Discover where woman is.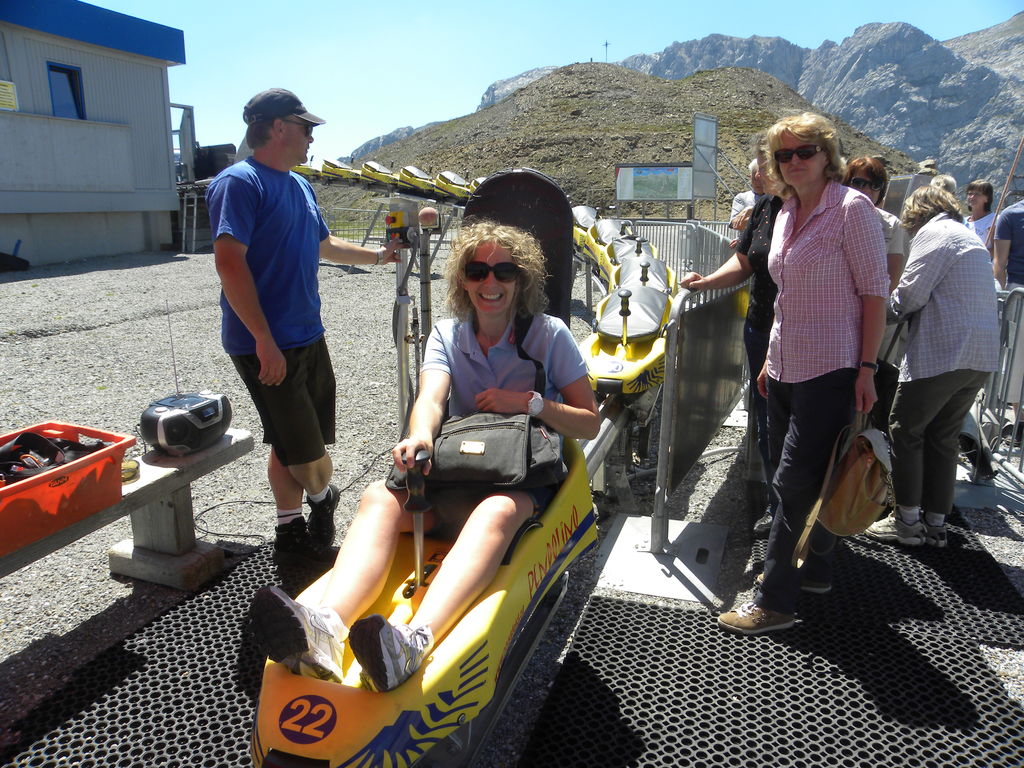
Discovered at bbox(720, 108, 893, 636).
